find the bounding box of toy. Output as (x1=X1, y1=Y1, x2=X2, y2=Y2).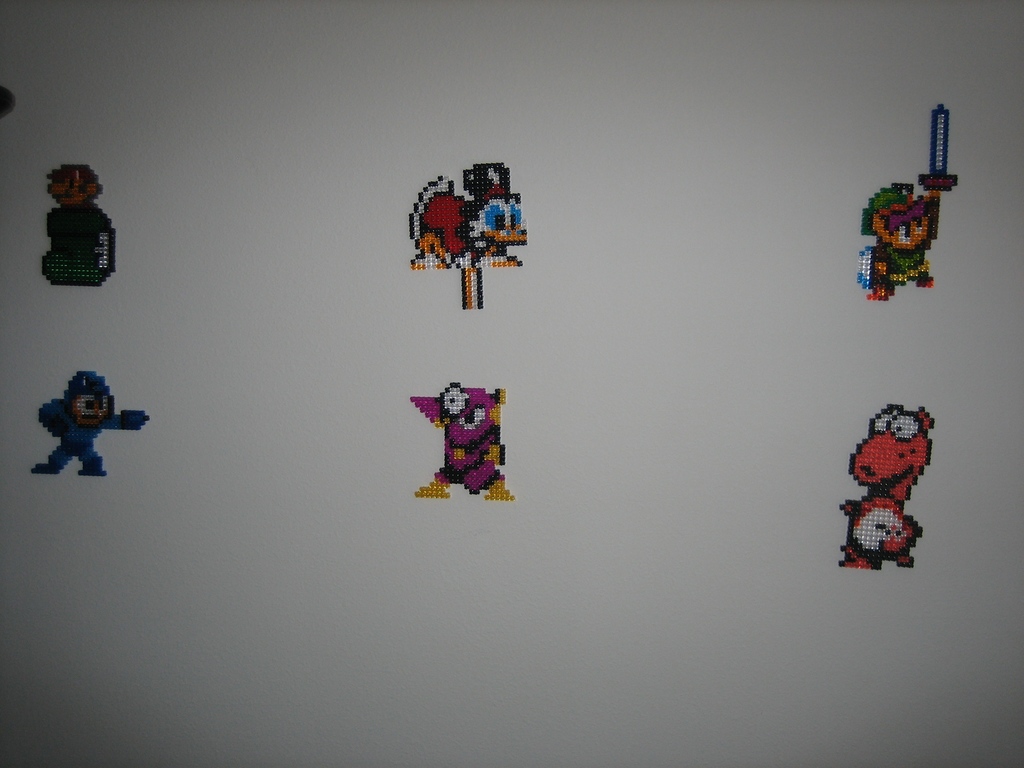
(x1=22, y1=378, x2=150, y2=470).
